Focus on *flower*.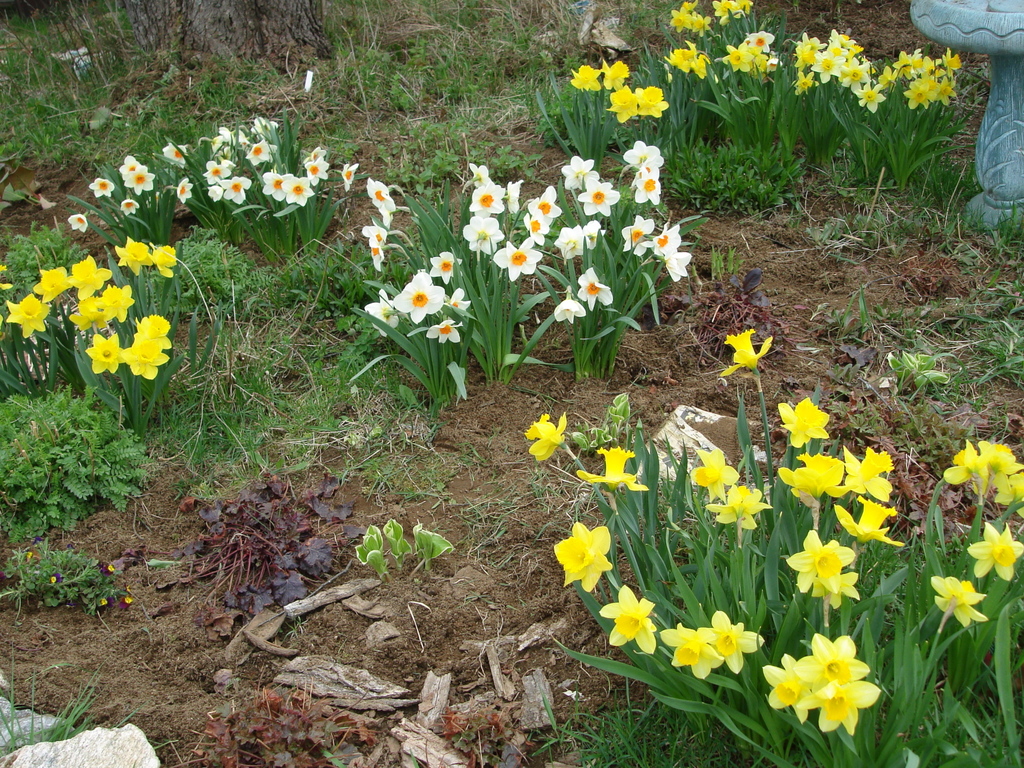
Focused at (left=31, top=267, right=74, bottom=304).
